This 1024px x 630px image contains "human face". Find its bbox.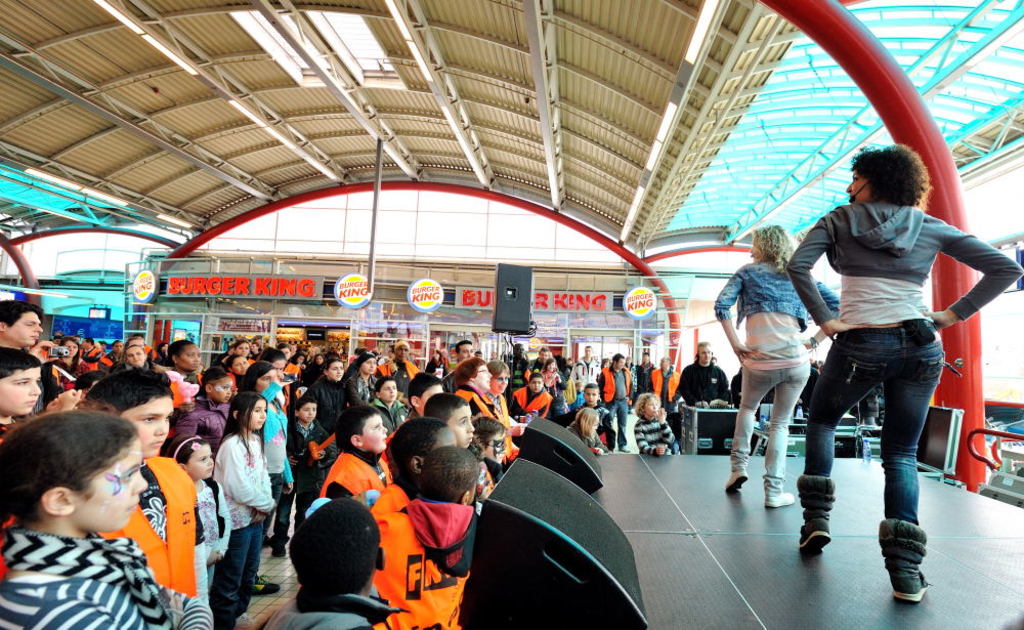
pyautogui.locateOnScreen(470, 366, 490, 395).
